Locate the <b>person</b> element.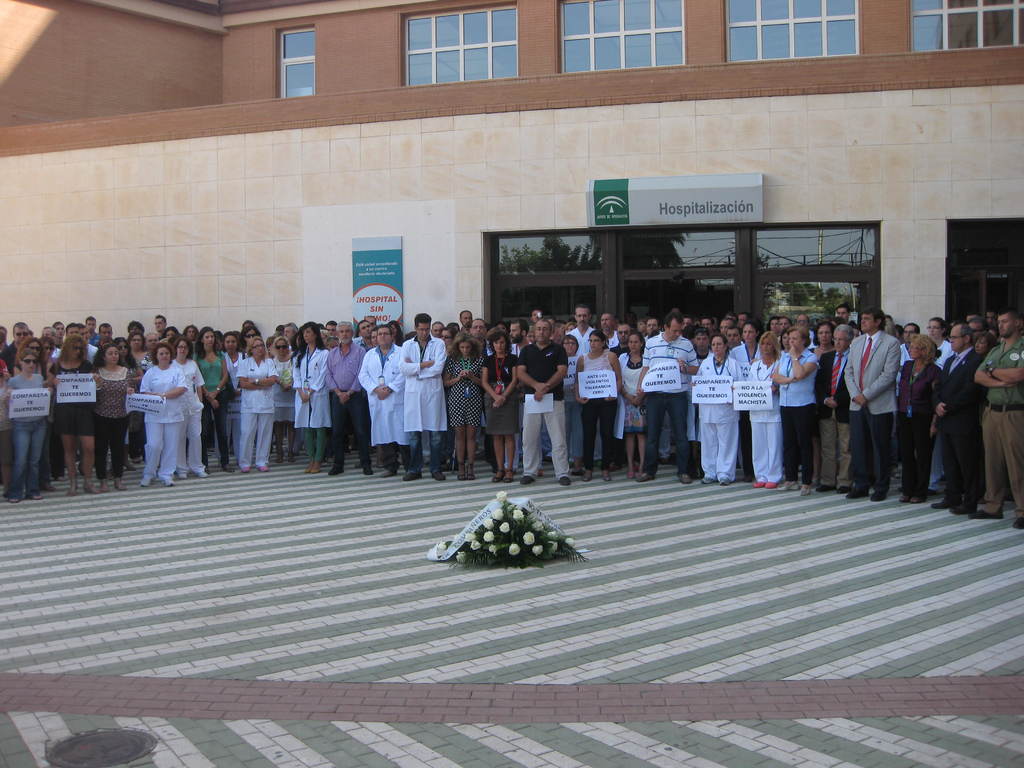
Element bbox: x1=840, y1=305, x2=903, y2=506.
